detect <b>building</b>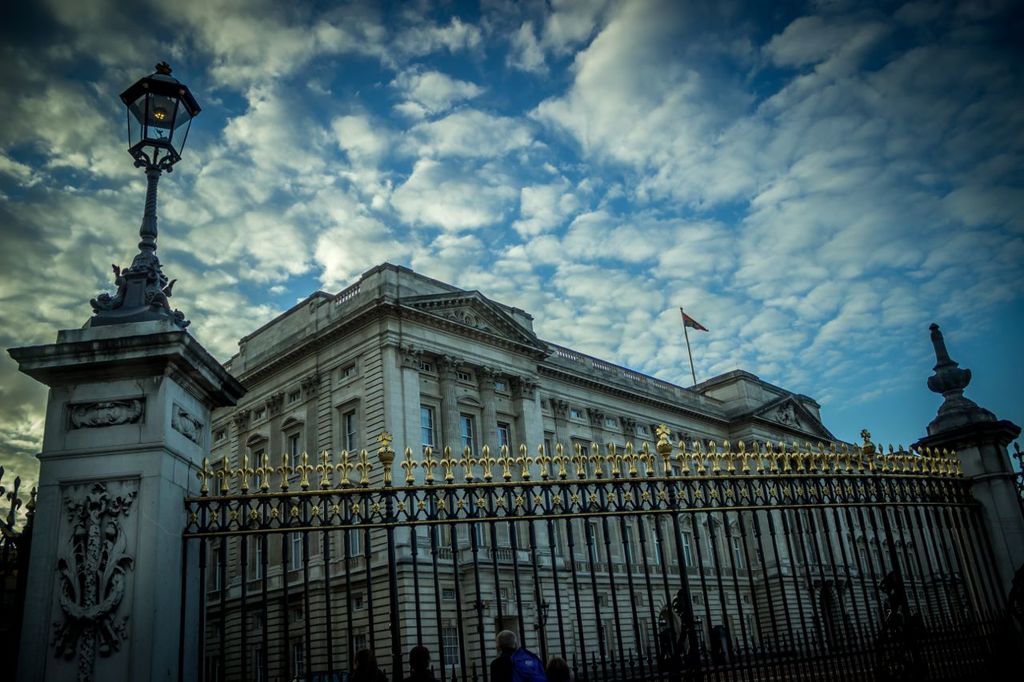
[x1=0, y1=271, x2=1023, y2=681]
